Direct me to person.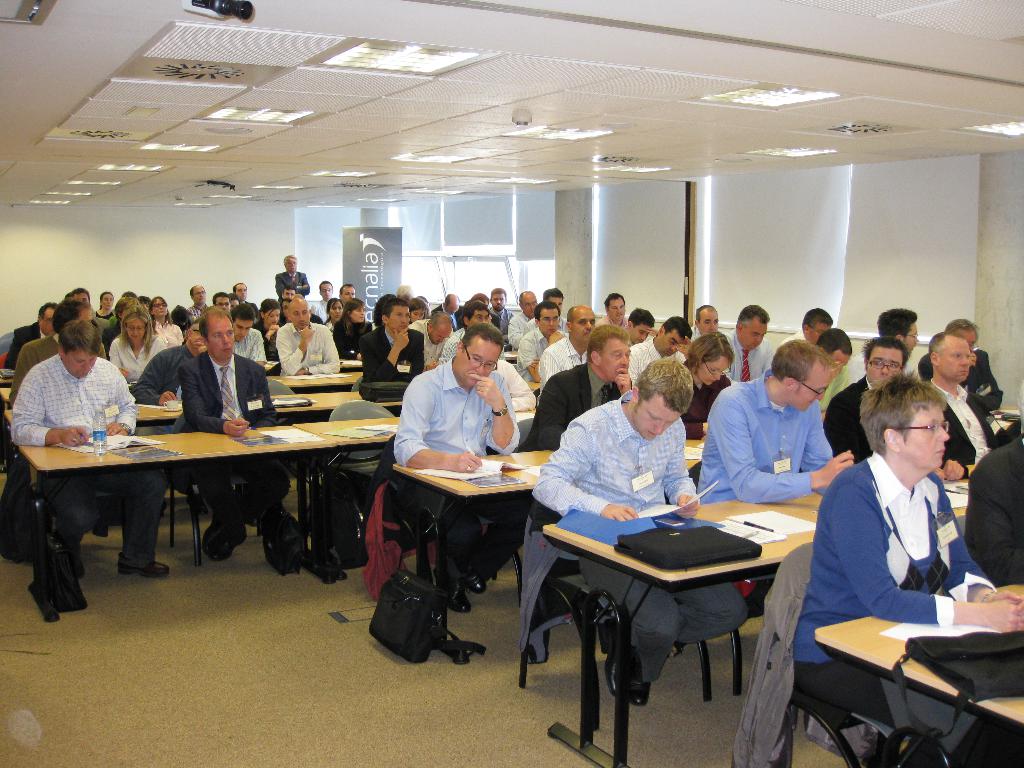
Direction: 727,305,772,381.
